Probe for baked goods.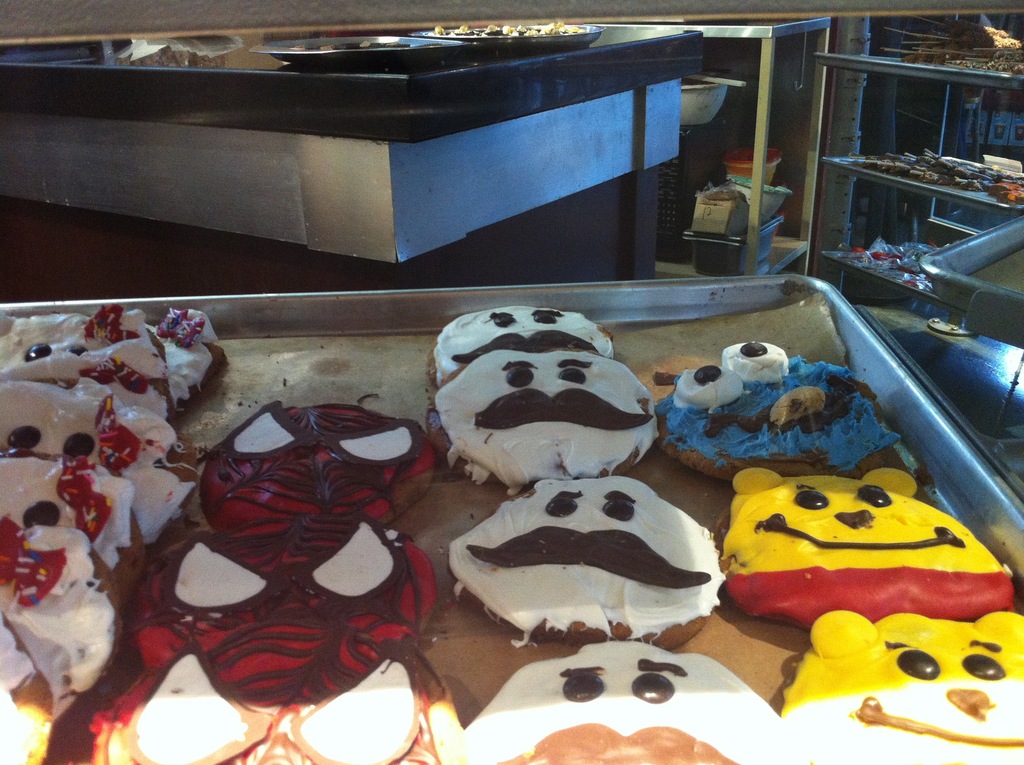
Probe result: <region>461, 640, 781, 764</region>.
